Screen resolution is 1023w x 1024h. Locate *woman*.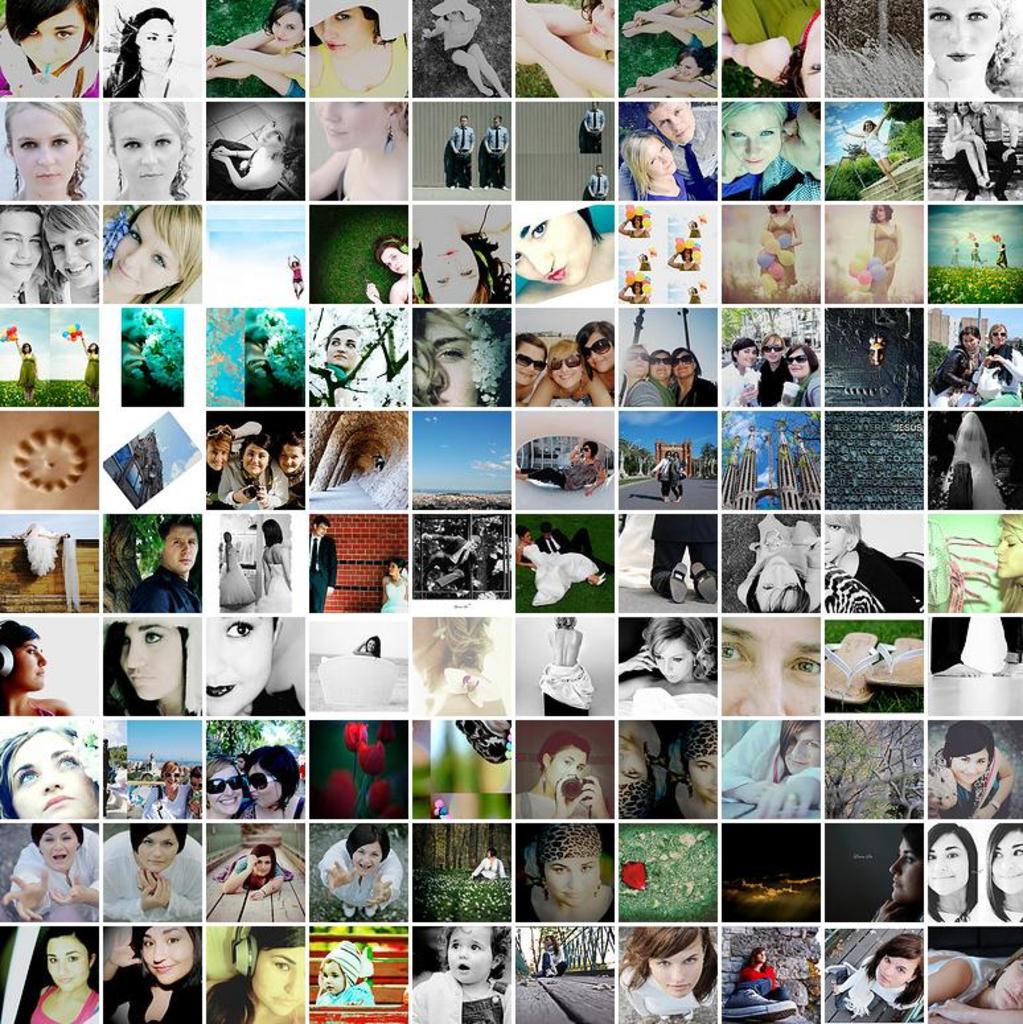
619:342:649:404.
